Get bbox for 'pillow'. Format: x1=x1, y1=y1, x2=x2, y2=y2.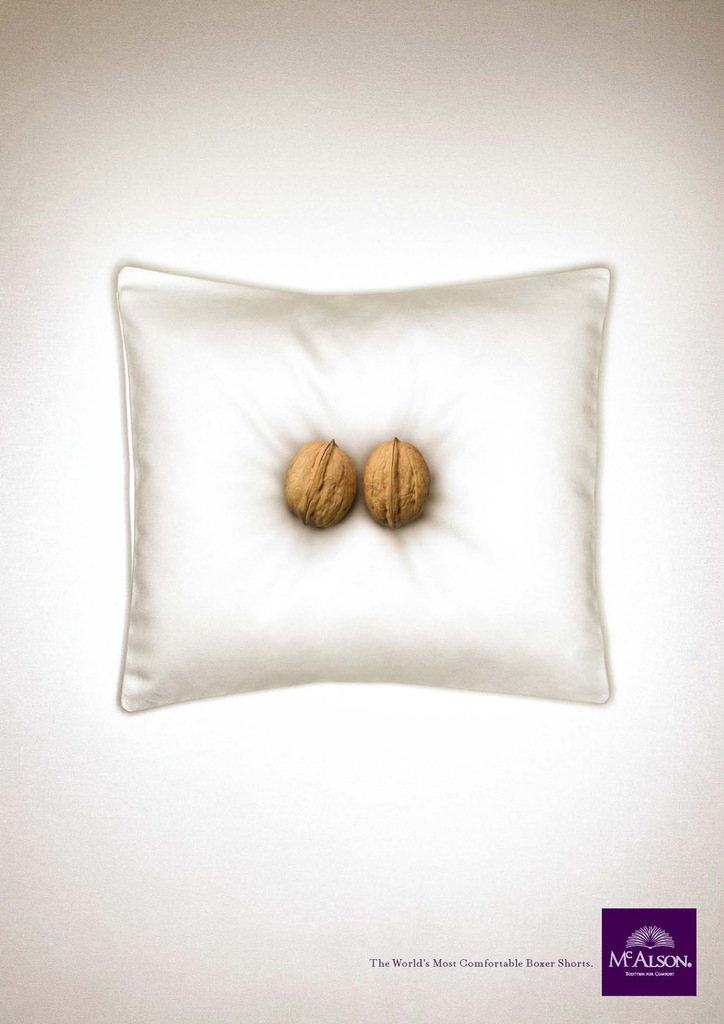
x1=118, y1=271, x2=612, y2=707.
